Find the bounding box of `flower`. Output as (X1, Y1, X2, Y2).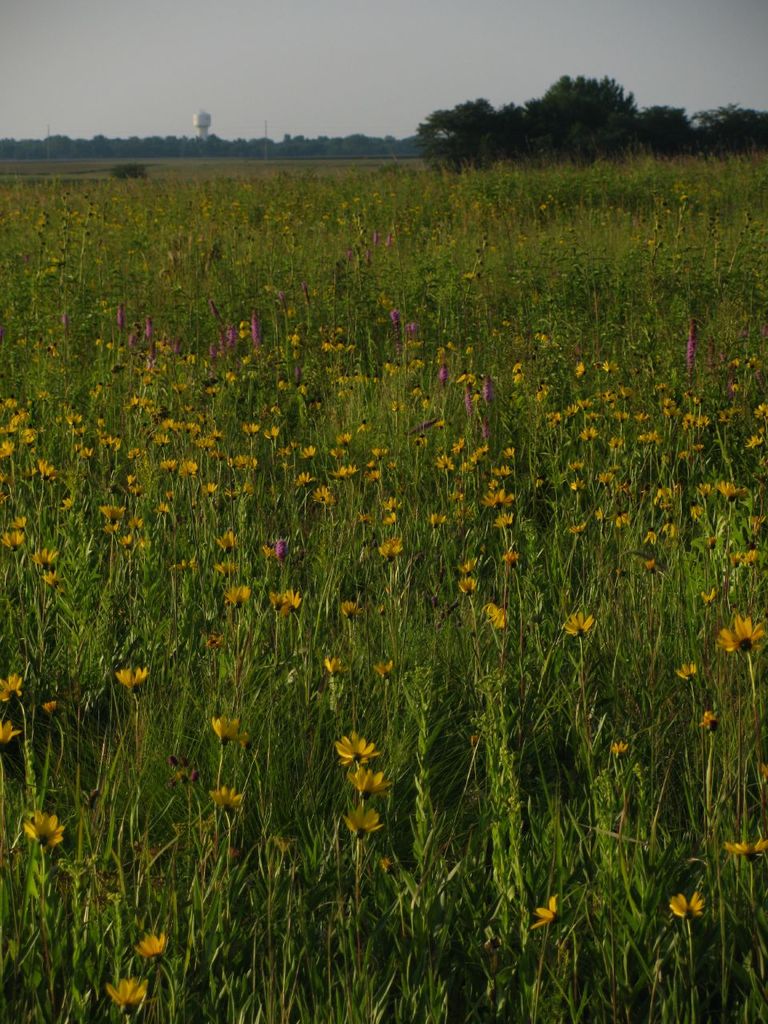
(133, 934, 165, 958).
